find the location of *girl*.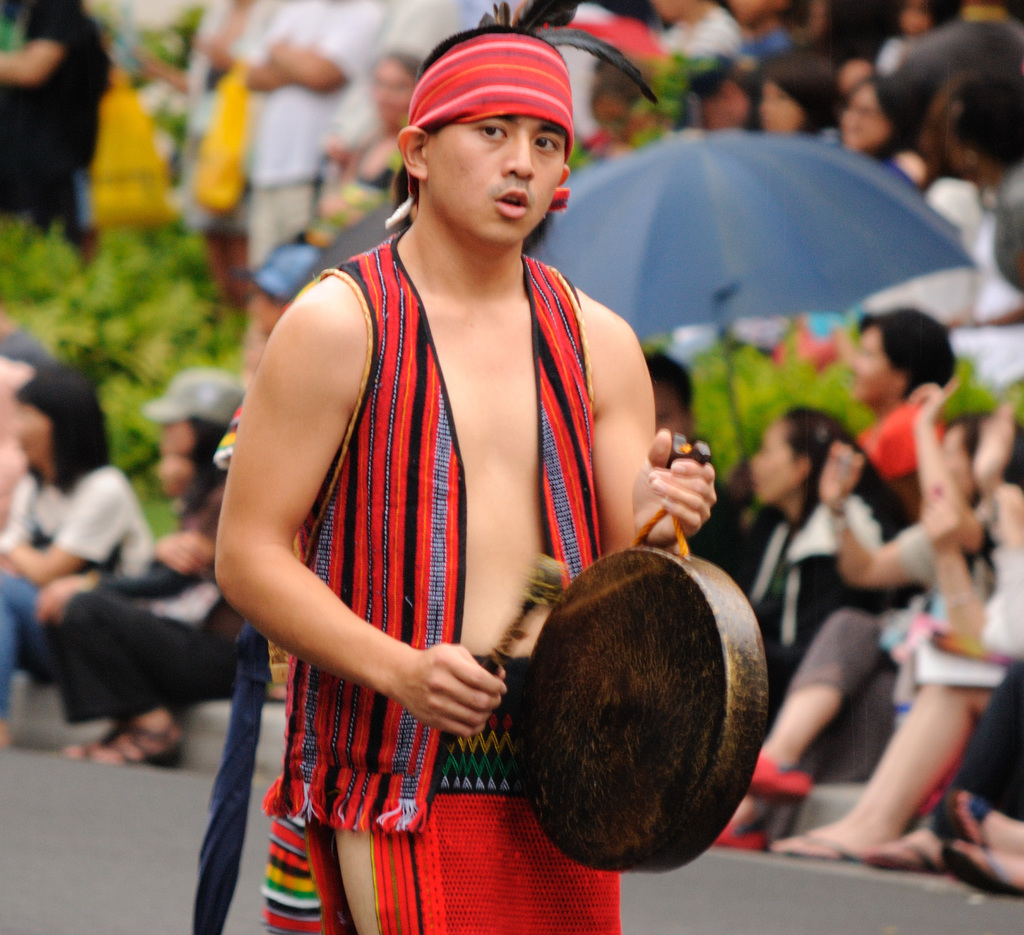
Location: x1=705 y1=405 x2=890 y2=852.
